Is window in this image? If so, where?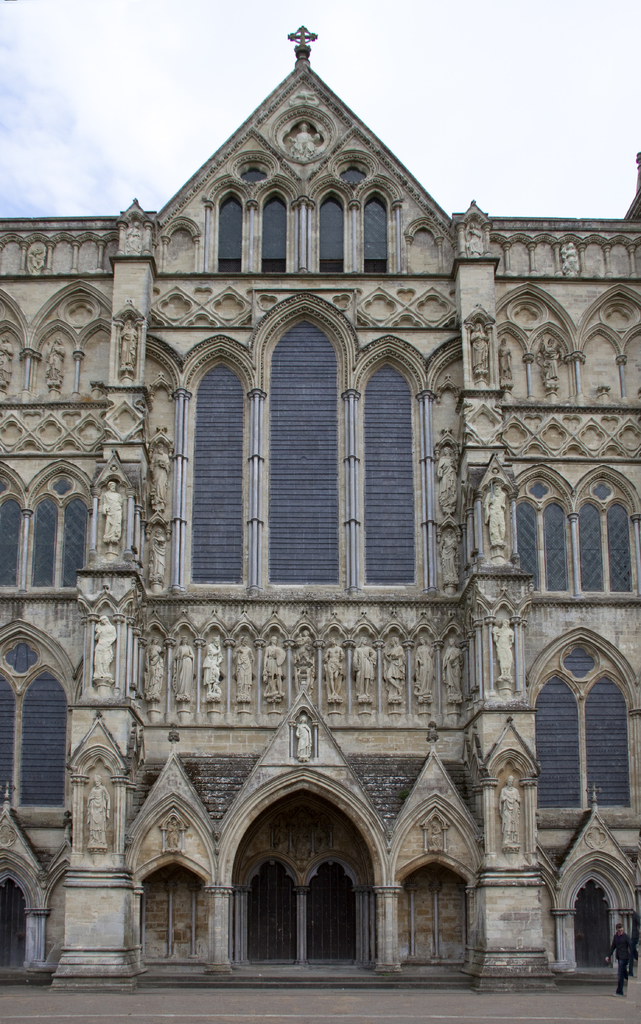
Yes, at 535, 643, 631, 812.
